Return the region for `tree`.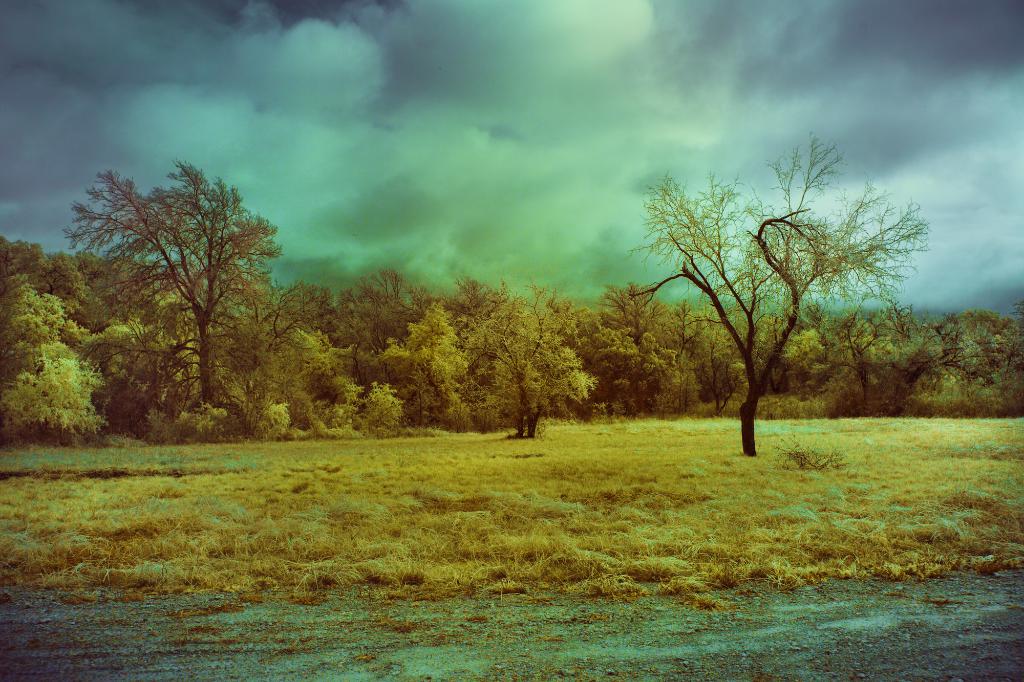
864:341:908:418.
